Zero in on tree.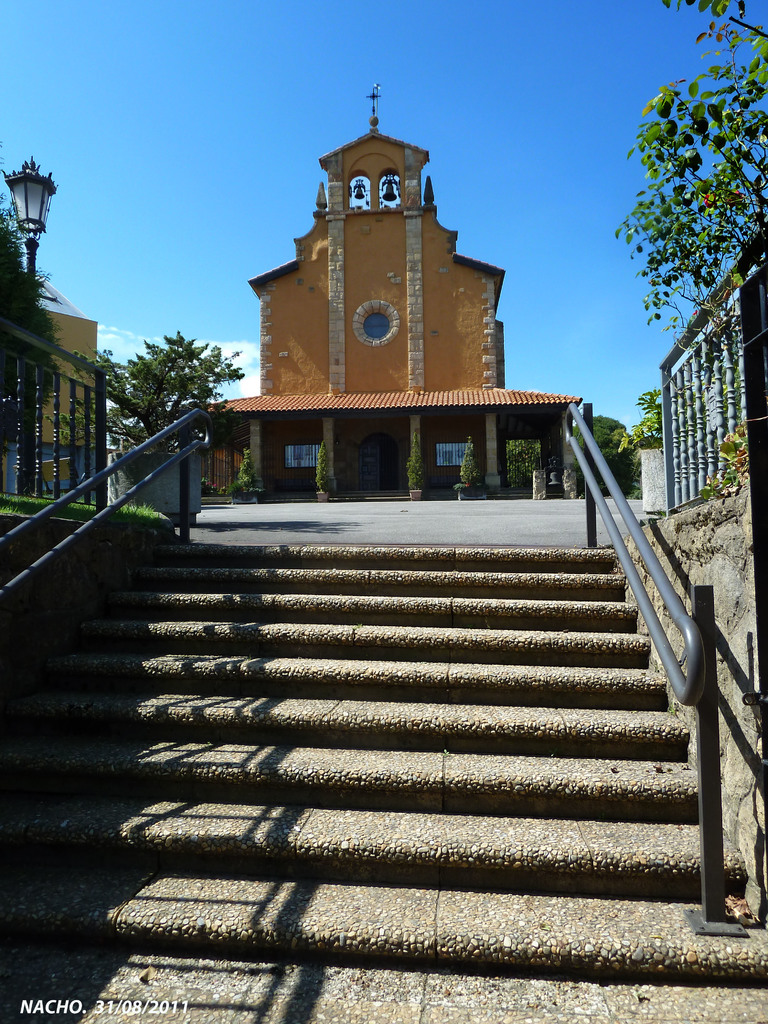
Zeroed in: {"left": 81, "top": 310, "right": 255, "bottom": 493}.
